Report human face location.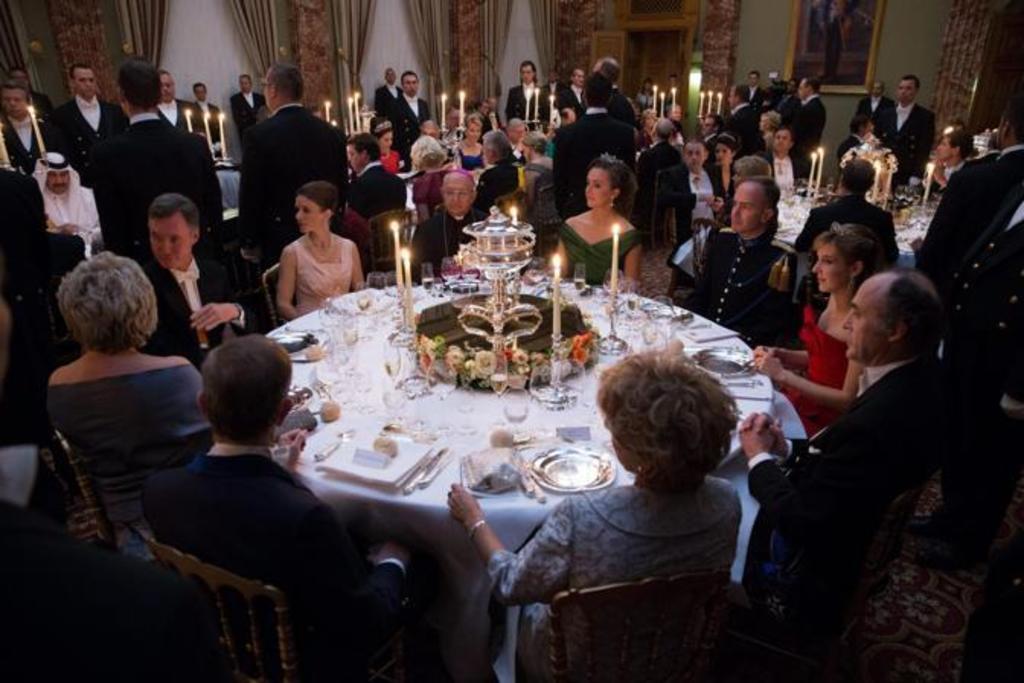
Report: detection(844, 282, 890, 361).
